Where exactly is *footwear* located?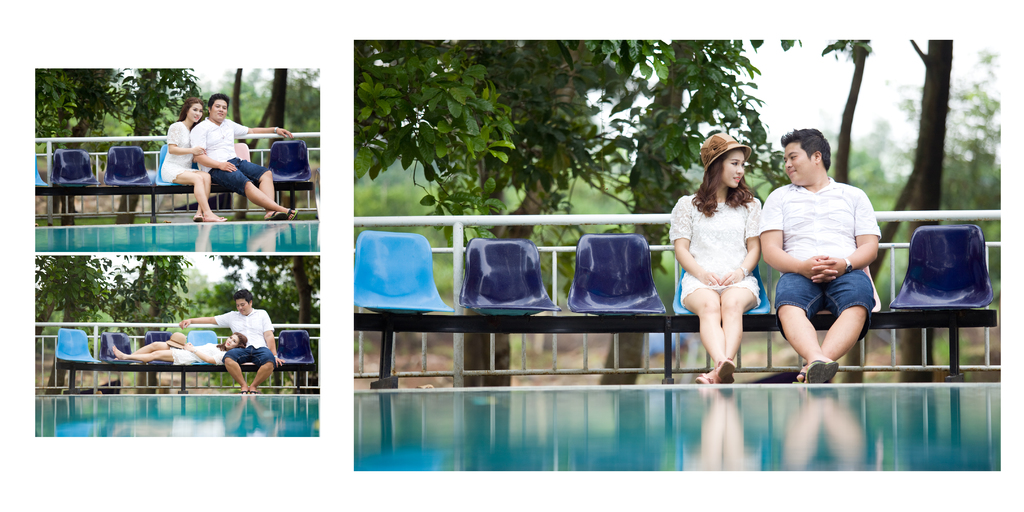
Its bounding box is bbox=(825, 359, 840, 385).
